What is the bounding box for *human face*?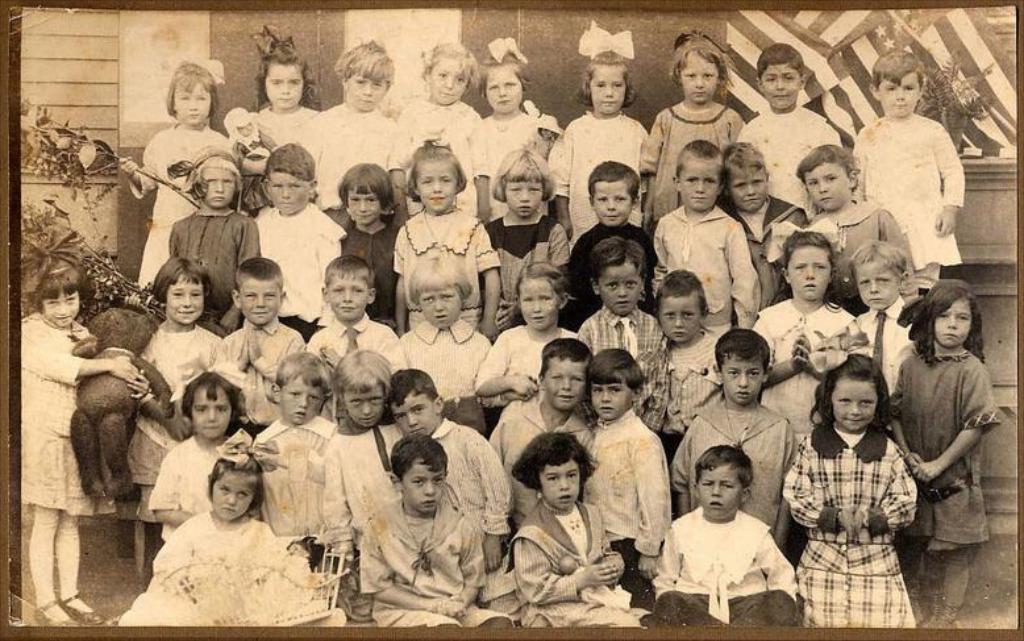
pyautogui.locateOnScreen(831, 382, 881, 430).
